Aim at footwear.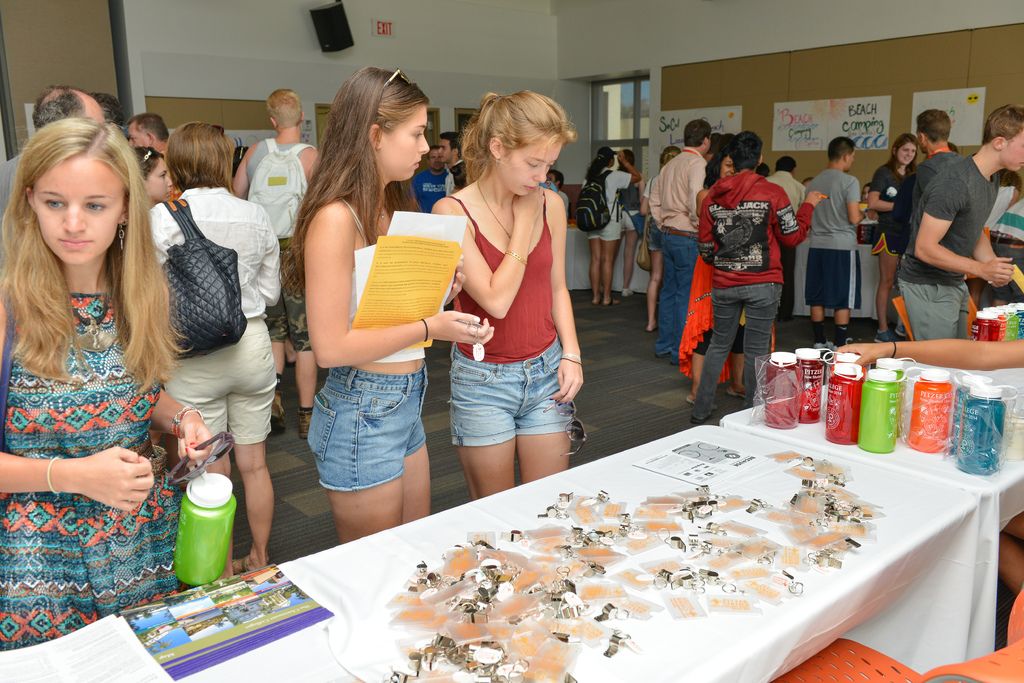
Aimed at select_region(655, 351, 671, 359).
